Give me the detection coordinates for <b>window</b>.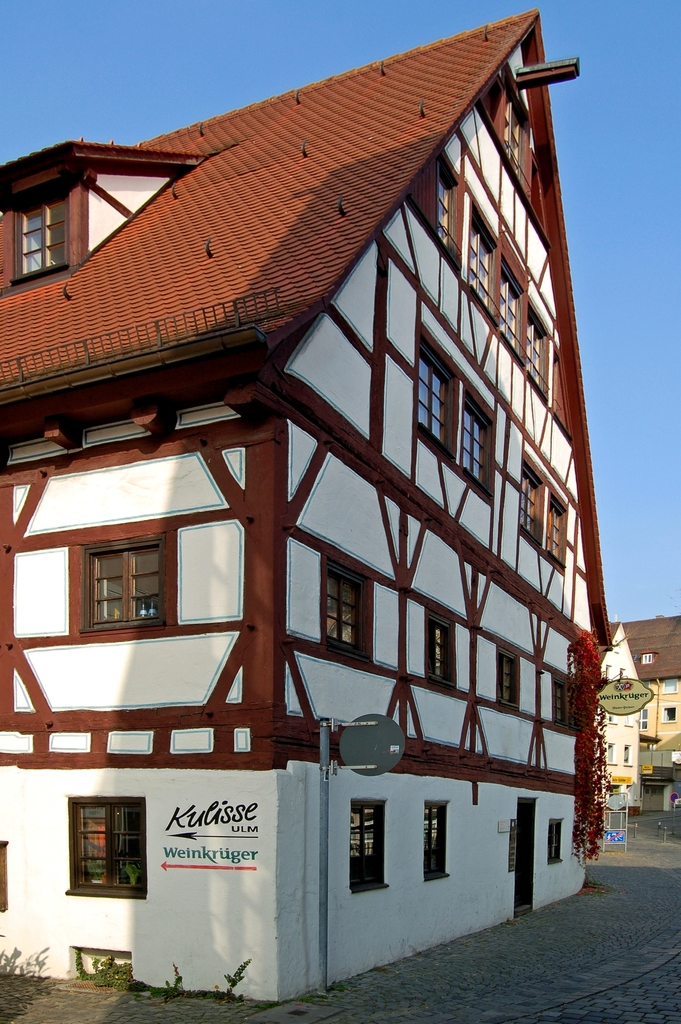
(543,476,575,569).
